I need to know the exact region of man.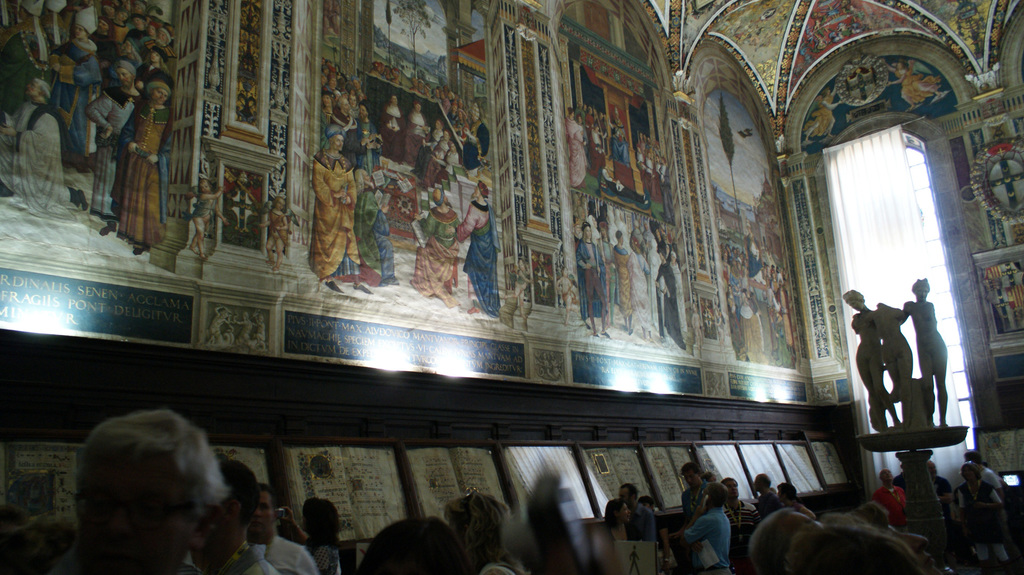
Region: BBox(678, 457, 722, 519).
